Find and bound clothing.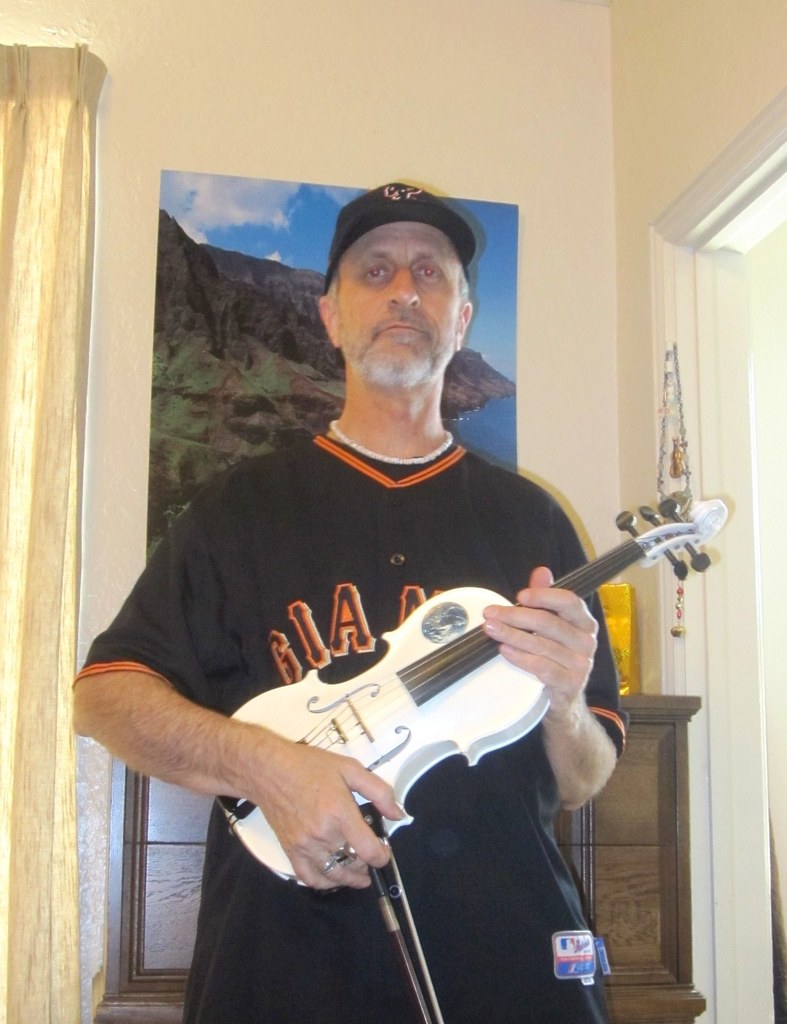
Bound: 70,426,619,1021.
